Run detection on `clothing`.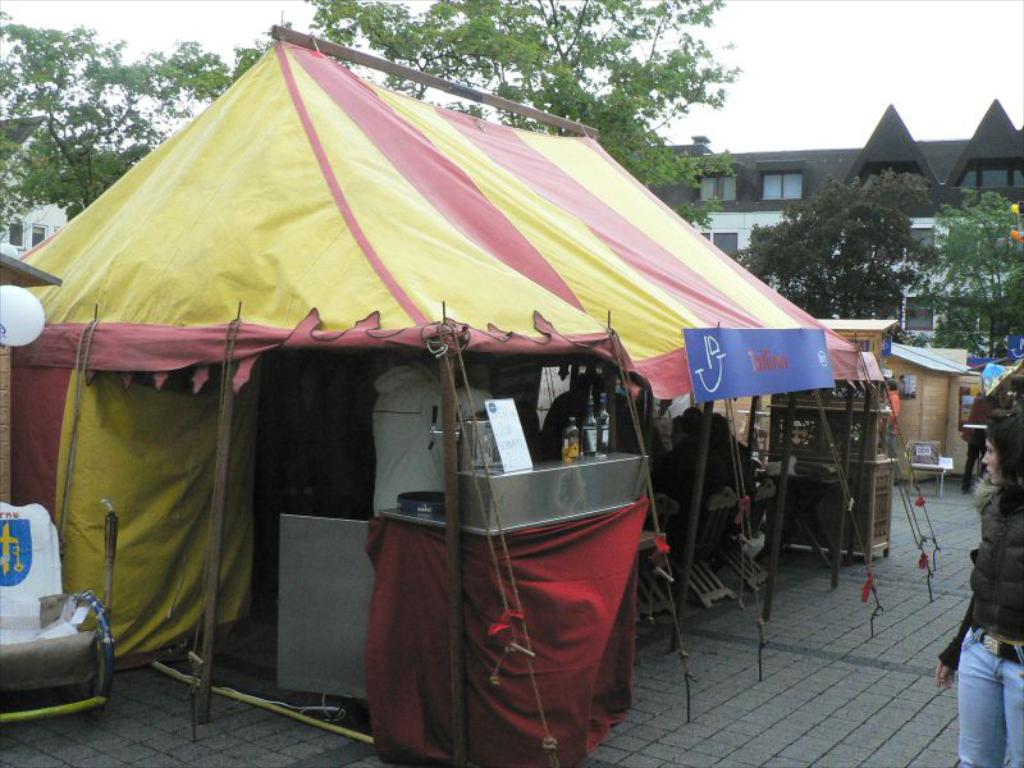
Result: box(938, 479, 1023, 767).
